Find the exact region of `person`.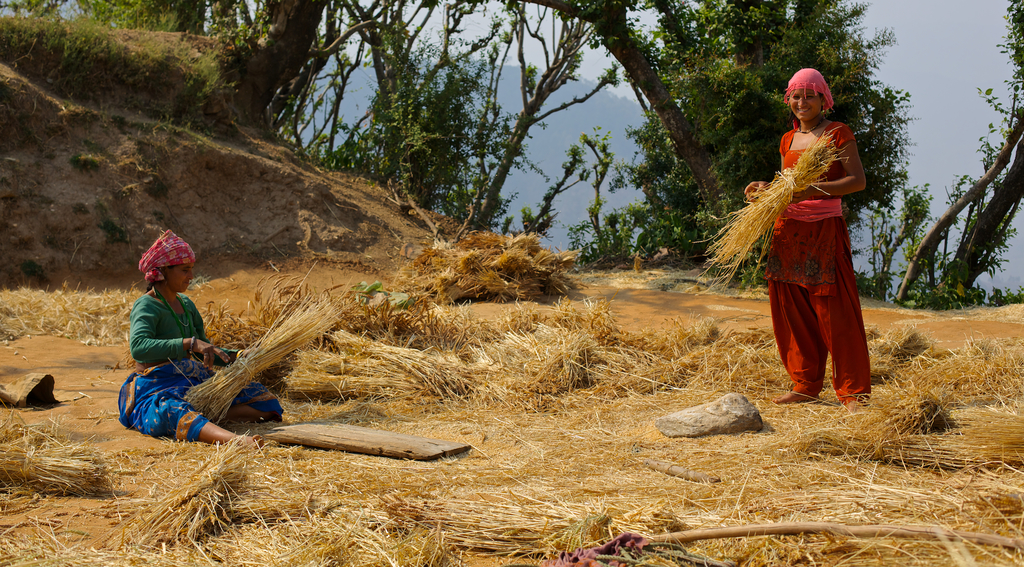
Exact region: crop(743, 69, 872, 406).
